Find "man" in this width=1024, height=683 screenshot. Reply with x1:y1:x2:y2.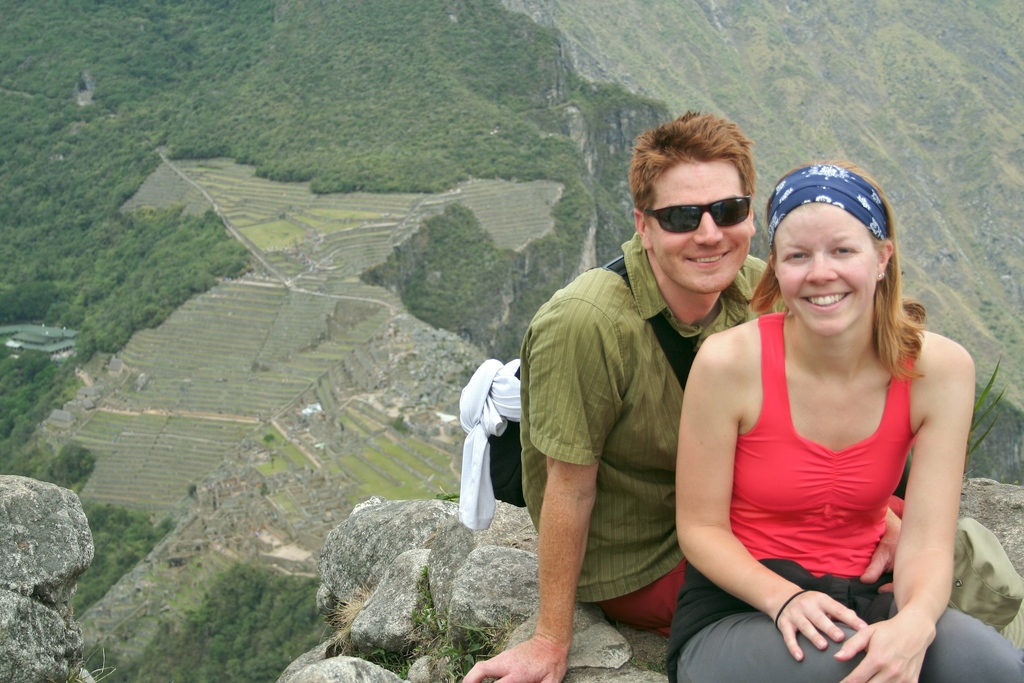
481:110:762:681.
